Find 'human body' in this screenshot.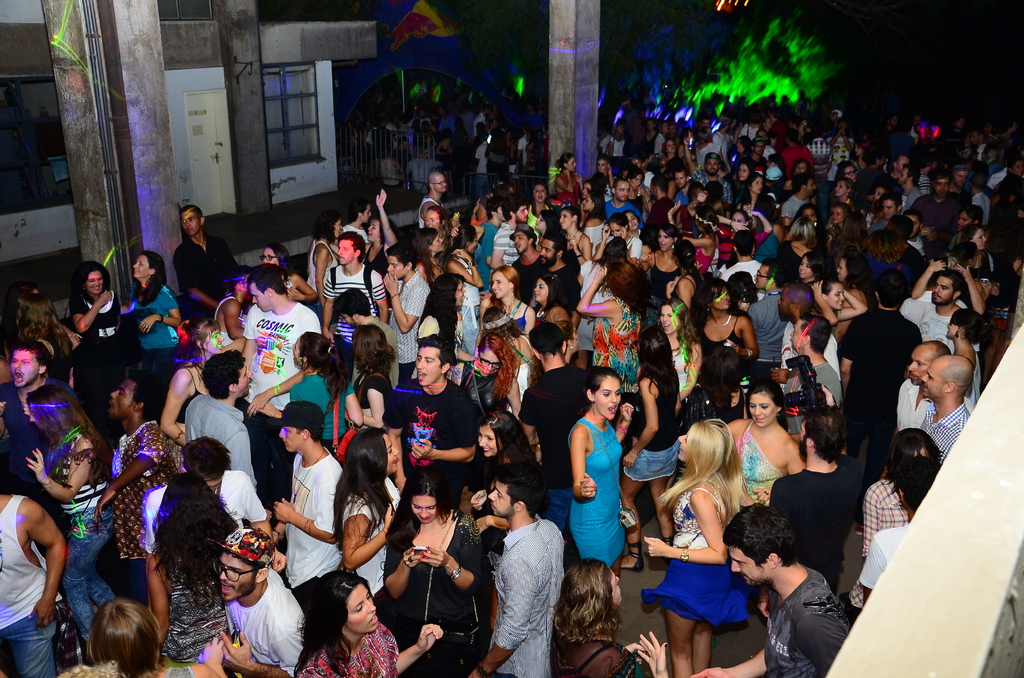
The bounding box for 'human body' is (x1=659, y1=140, x2=676, y2=168).
